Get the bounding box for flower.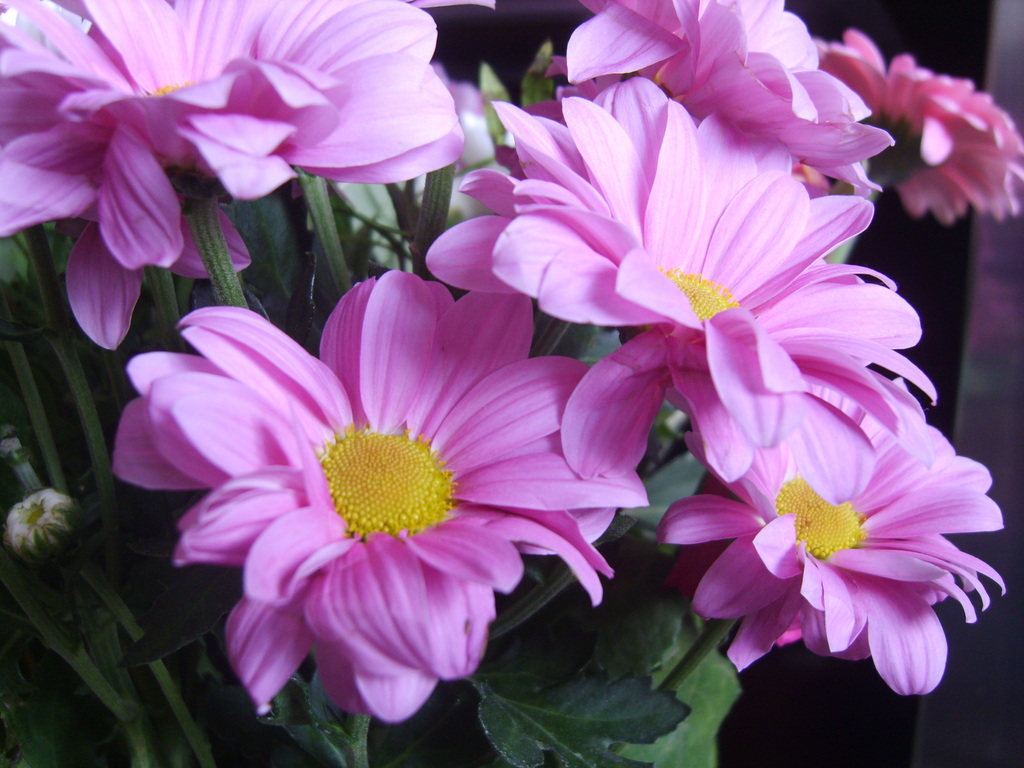
pyautogui.locateOnScreen(0, 0, 502, 348).
